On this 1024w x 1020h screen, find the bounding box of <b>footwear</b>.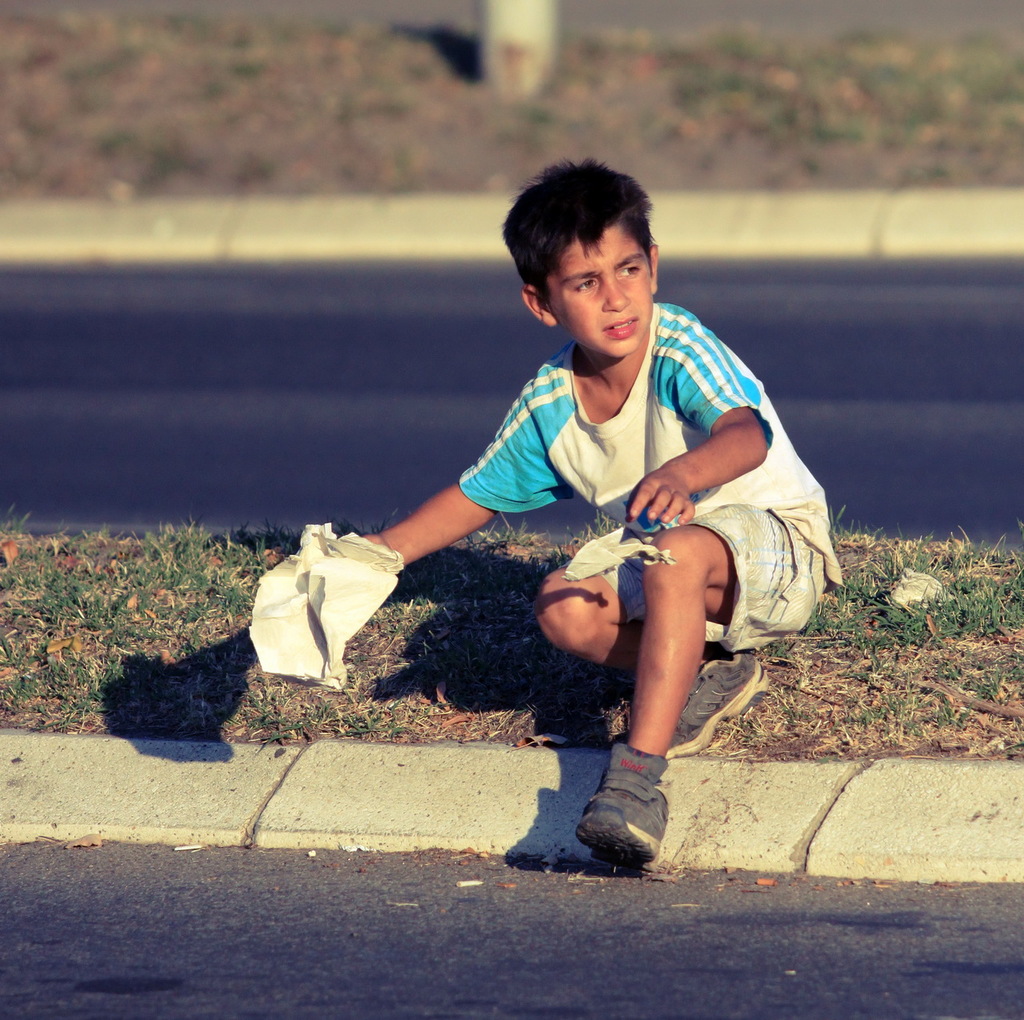
Bounding box: x1=569 y1=734 x2=669 y2=878.
